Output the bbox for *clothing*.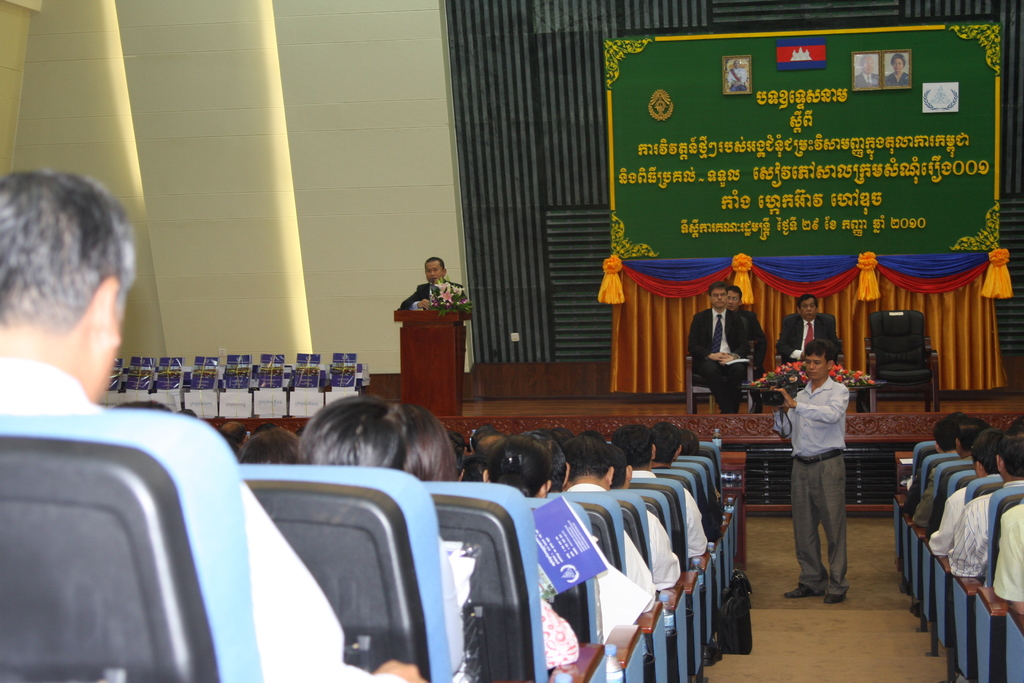
(943,482,1023,584).
